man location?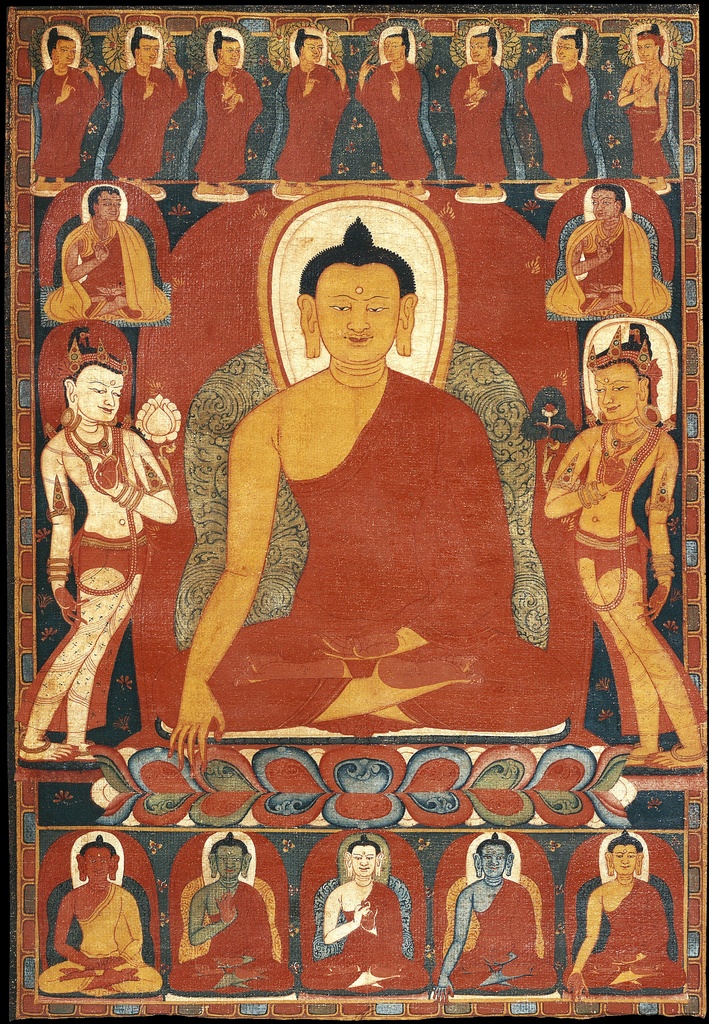
<bbox>309, 840, 423, 994</bbox>
